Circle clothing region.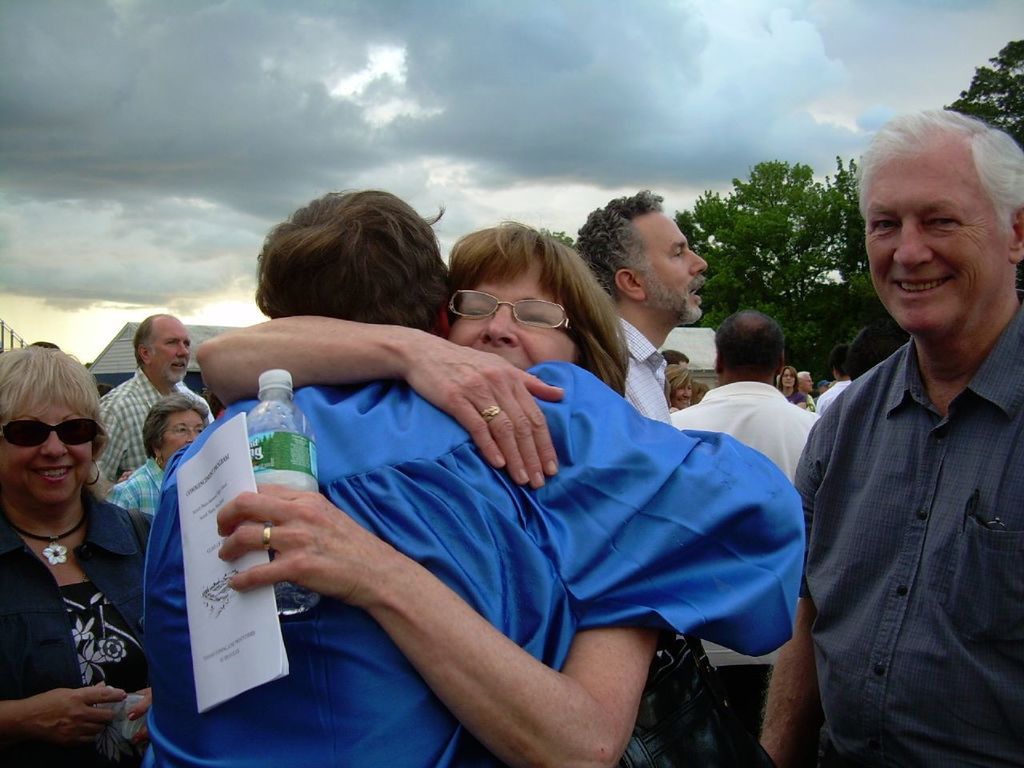
Region: 756:114:1022:766.
